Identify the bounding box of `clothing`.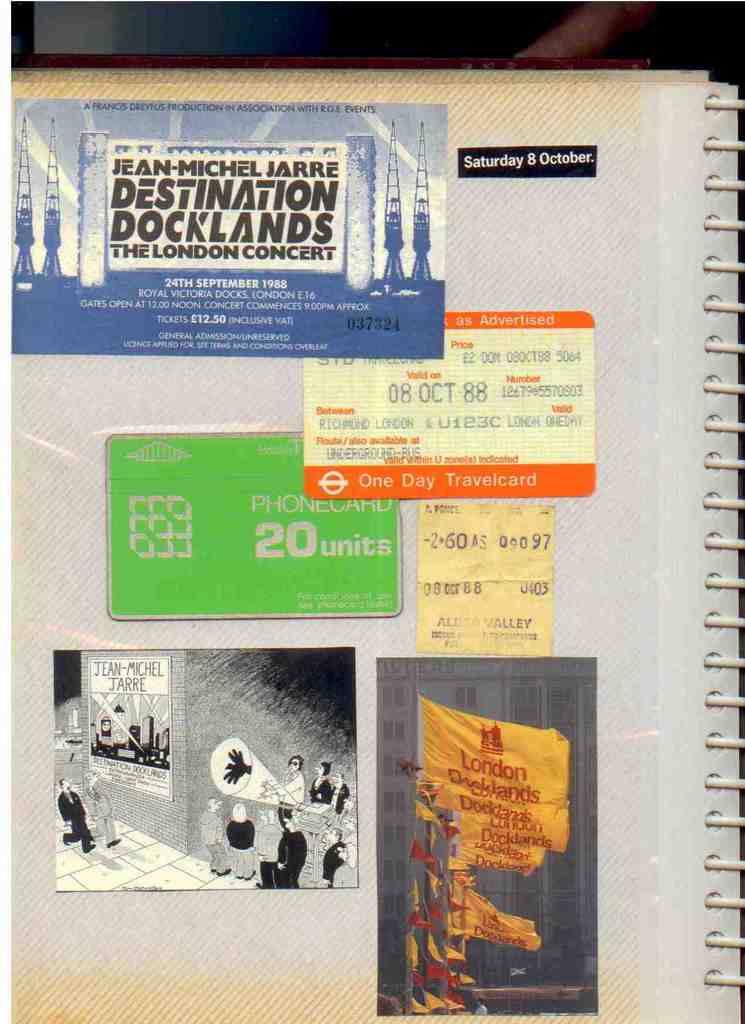
region(50, 792, 93, 843).
